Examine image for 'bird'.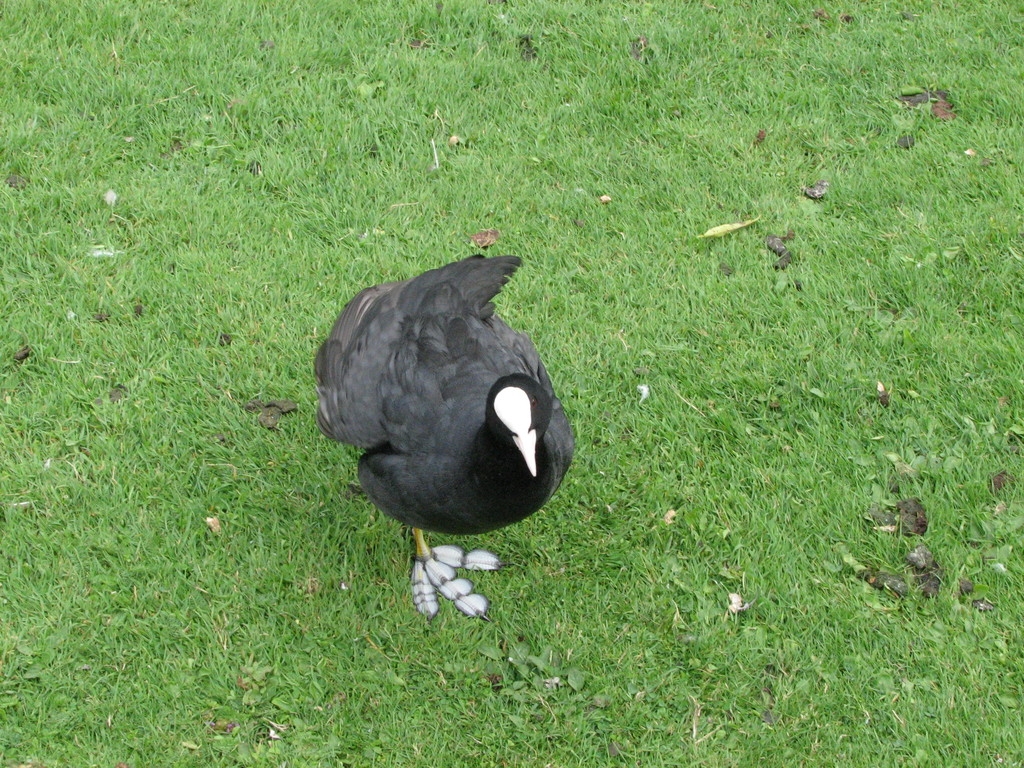
Examination result: bbox(312, 253, 585, 600).
